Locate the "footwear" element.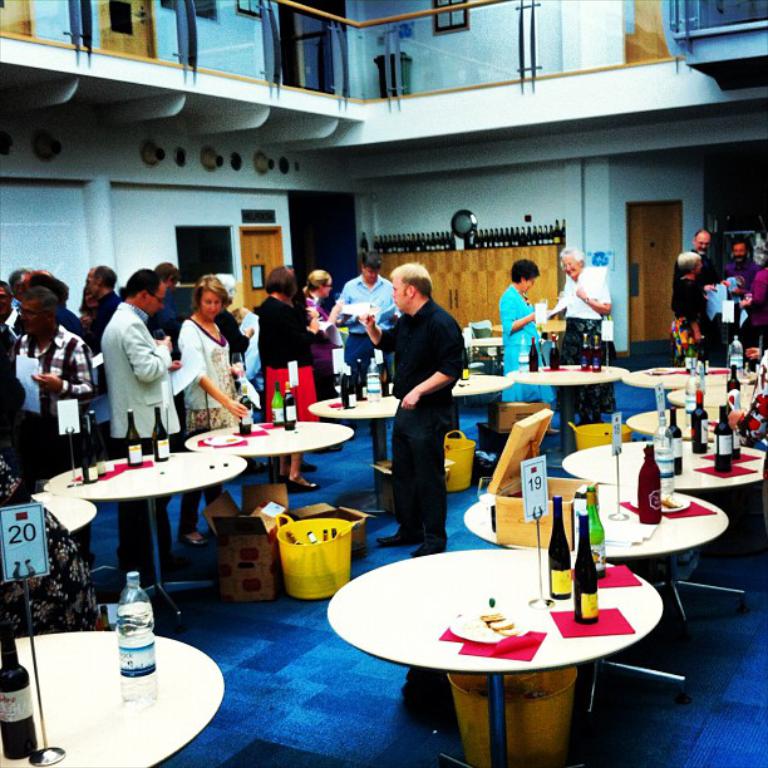
Element bbox: (x1=301, y1=459, x2=316, y2=474).
